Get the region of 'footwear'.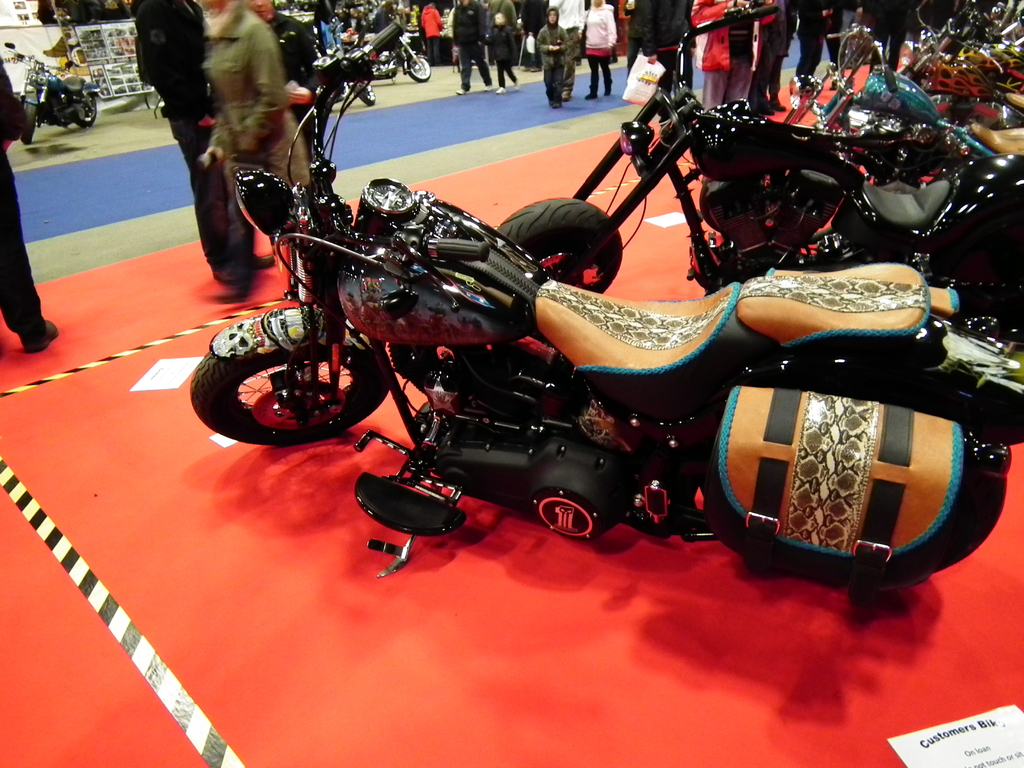
bbox=(604, 90, 607, 99).
